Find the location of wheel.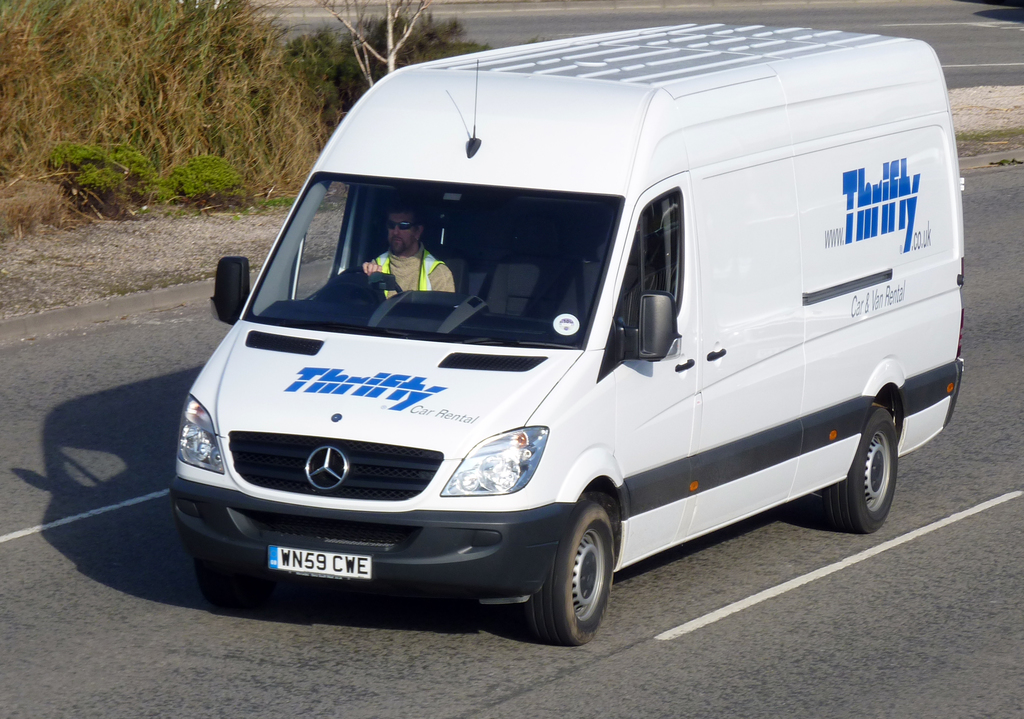
Location: [left=339, top=266, right=404, bottom=296].
